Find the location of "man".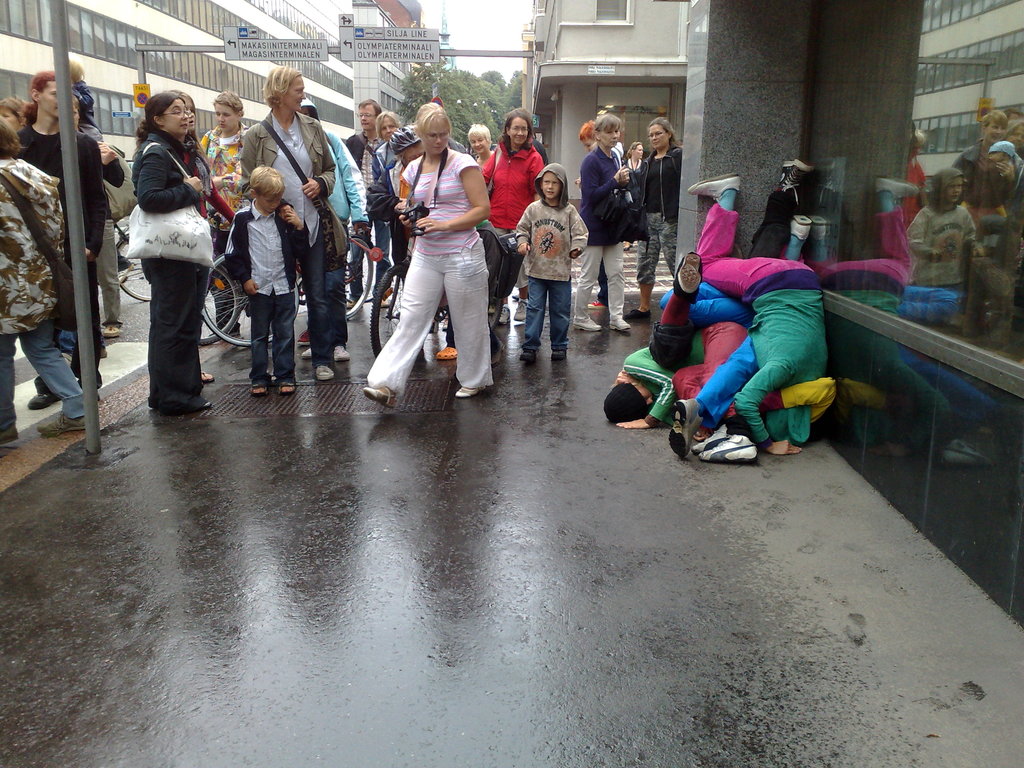
Location: region(13, 76, 103, 415).
